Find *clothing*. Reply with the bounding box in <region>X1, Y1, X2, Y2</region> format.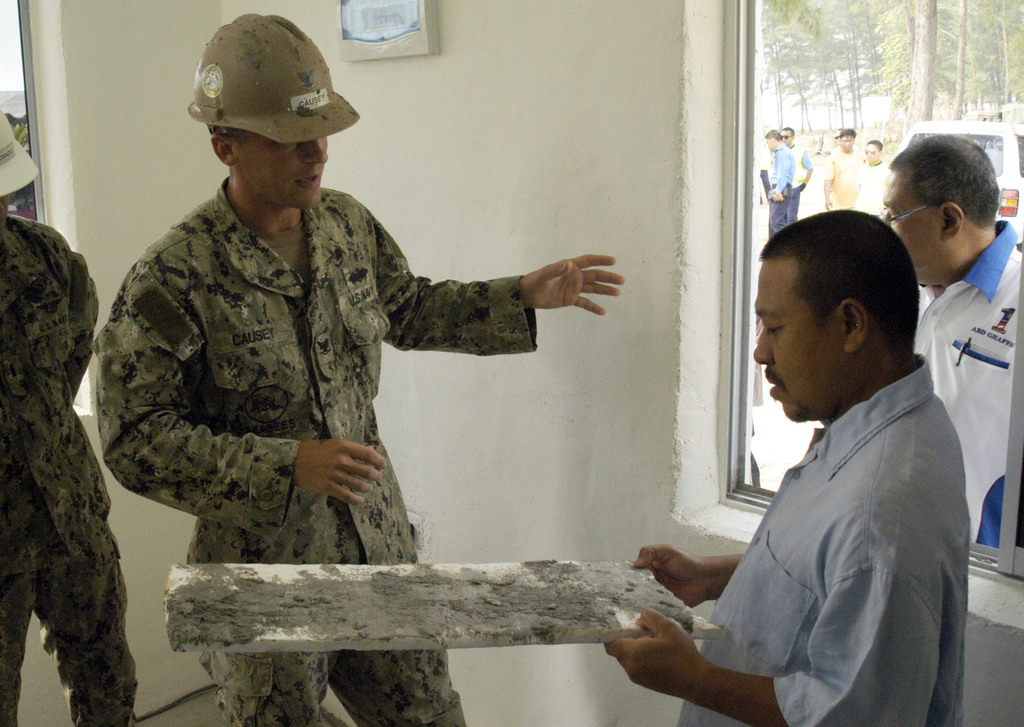
<region>0, 212, 141, 726</region>.
